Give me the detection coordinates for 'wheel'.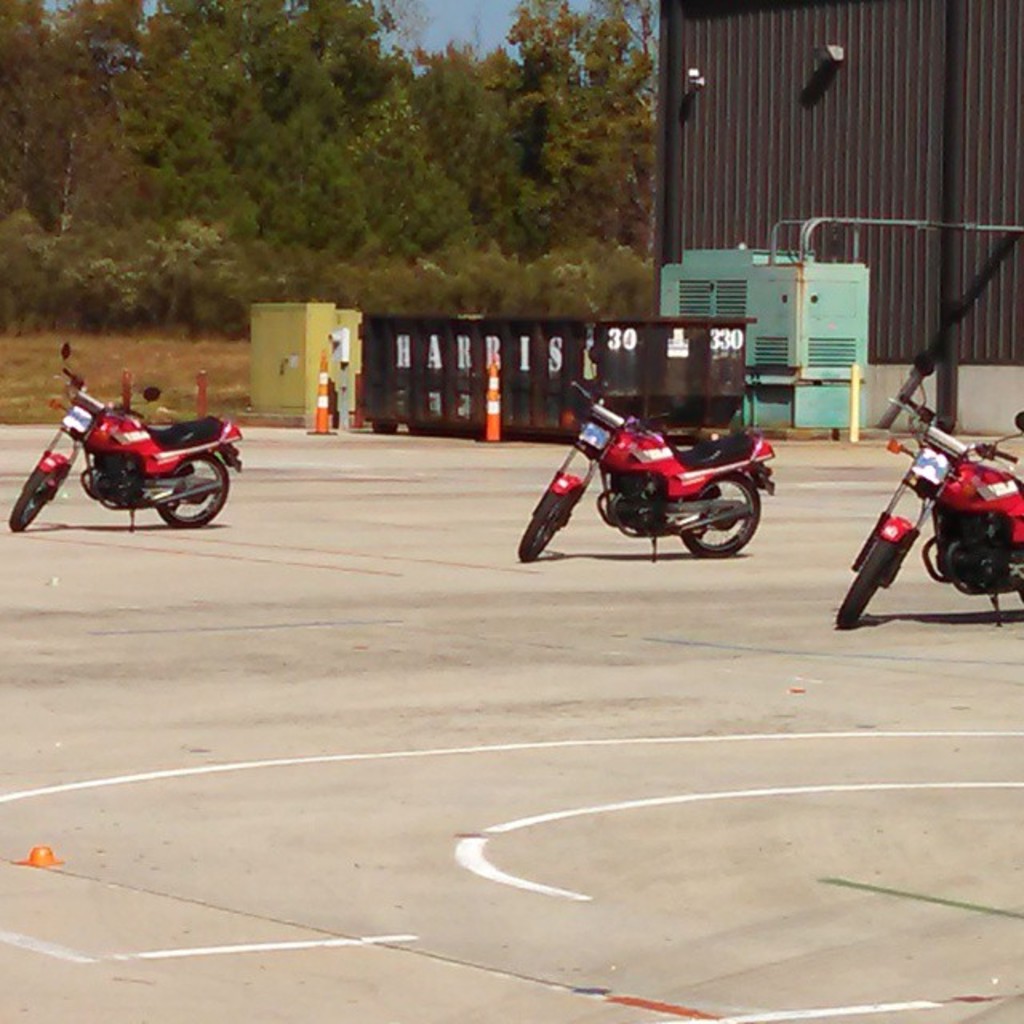
box=[827, 510, 923, 630].
